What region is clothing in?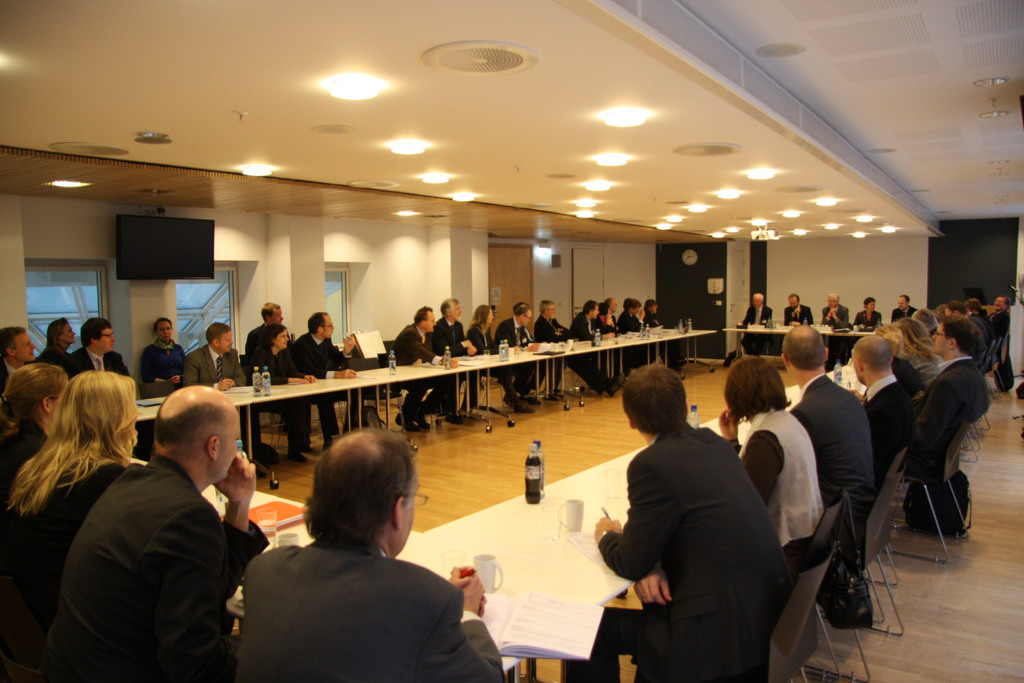
(x1=525, y1=329, x2=545, y2=390).
